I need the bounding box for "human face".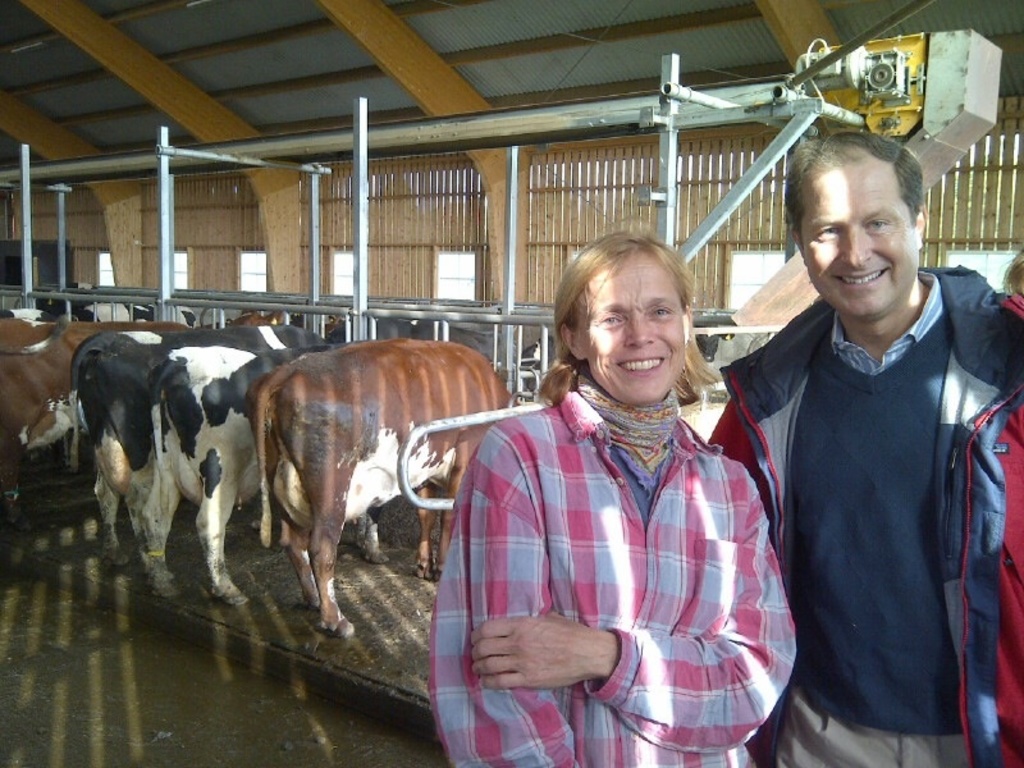
Here it is: 799/173/918/321.
